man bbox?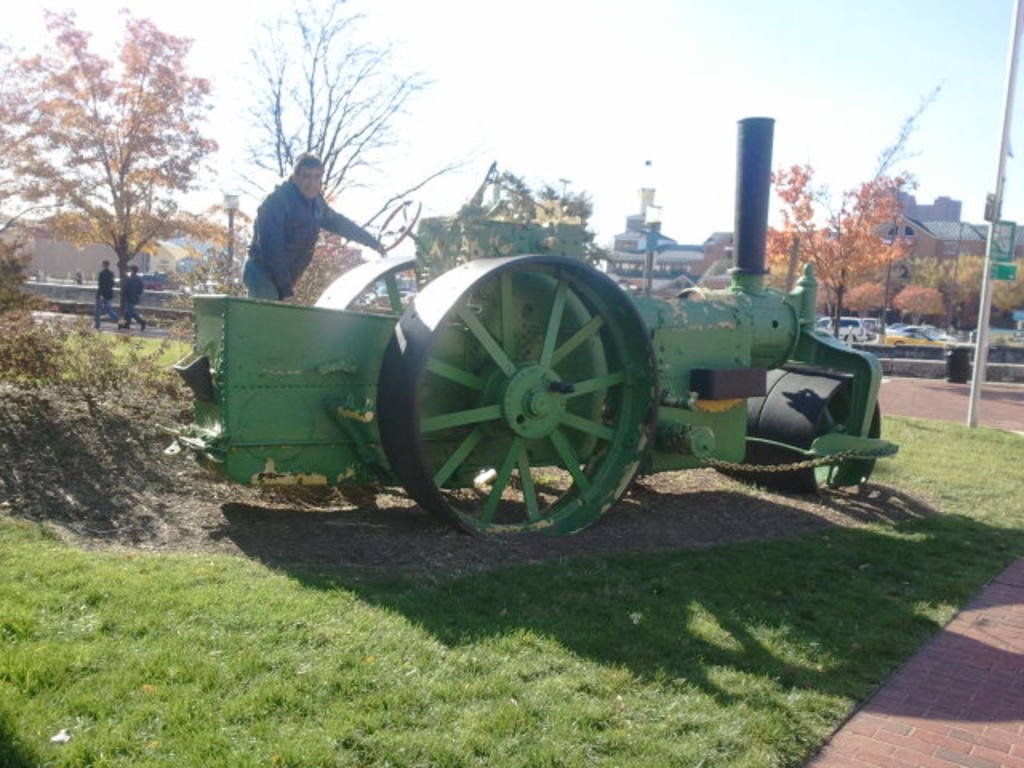
x1=237, y1=150, x2=427, y2=291
